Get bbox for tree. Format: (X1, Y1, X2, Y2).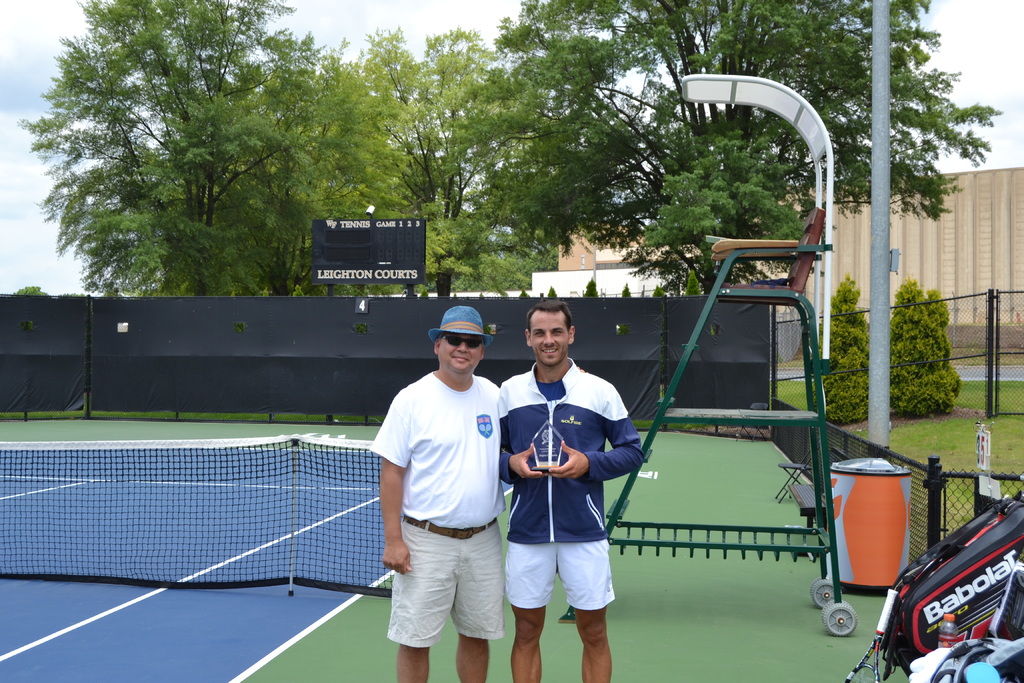
(926, 292, 965, 397).
